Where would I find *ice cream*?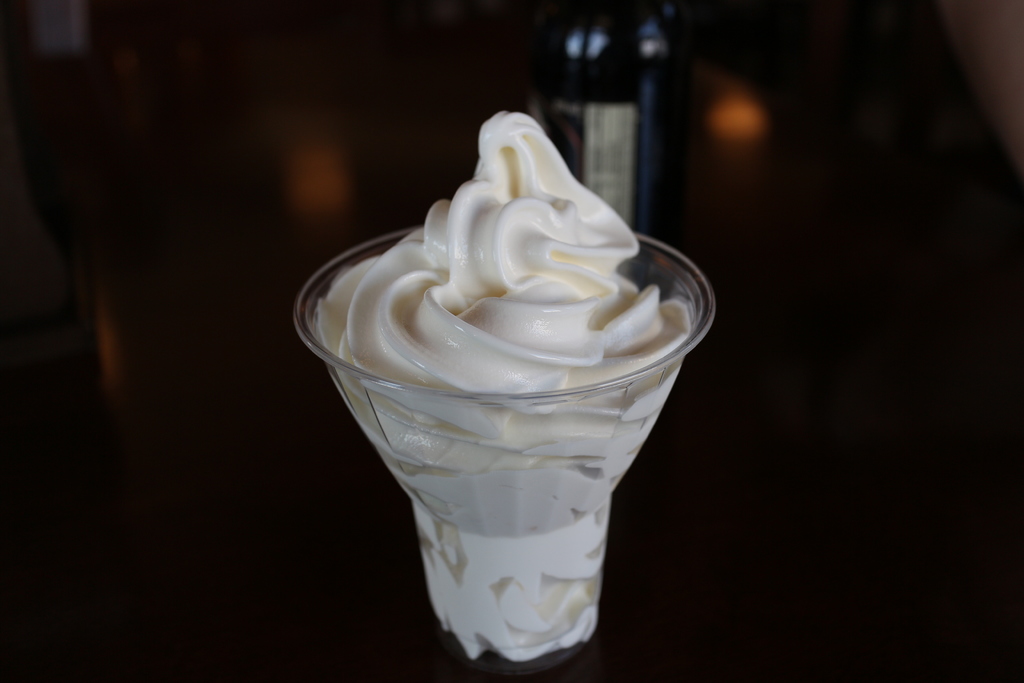
At (278,101,710,632).
